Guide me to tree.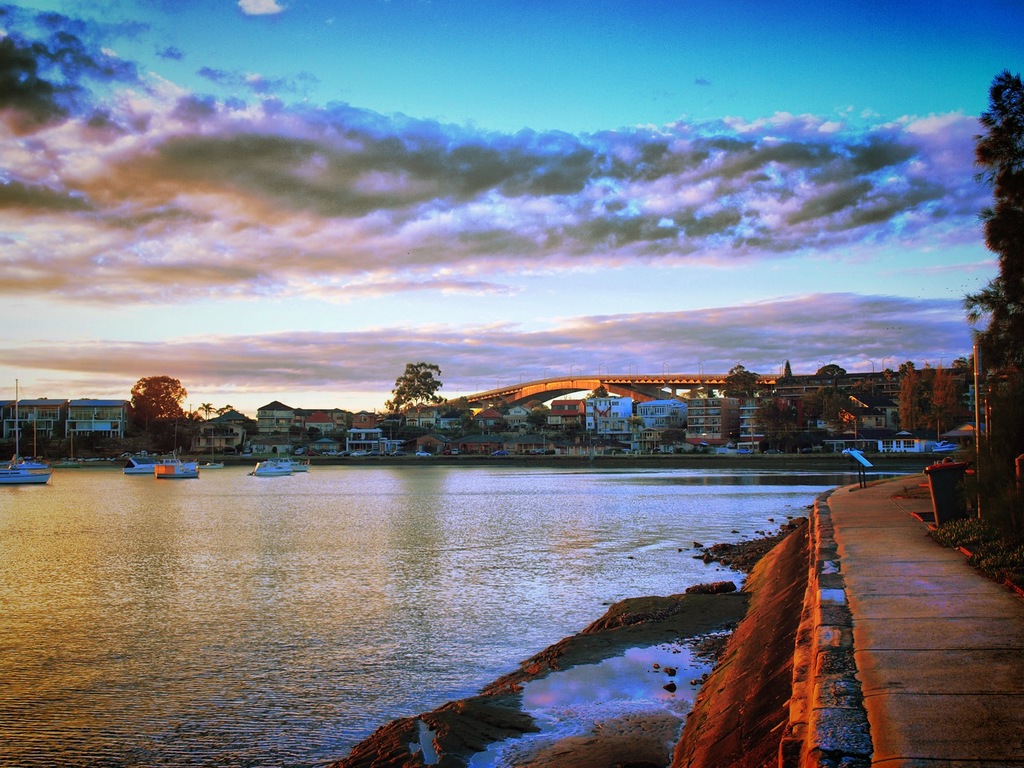
Guidance: box(796, 387, 851, 422).
